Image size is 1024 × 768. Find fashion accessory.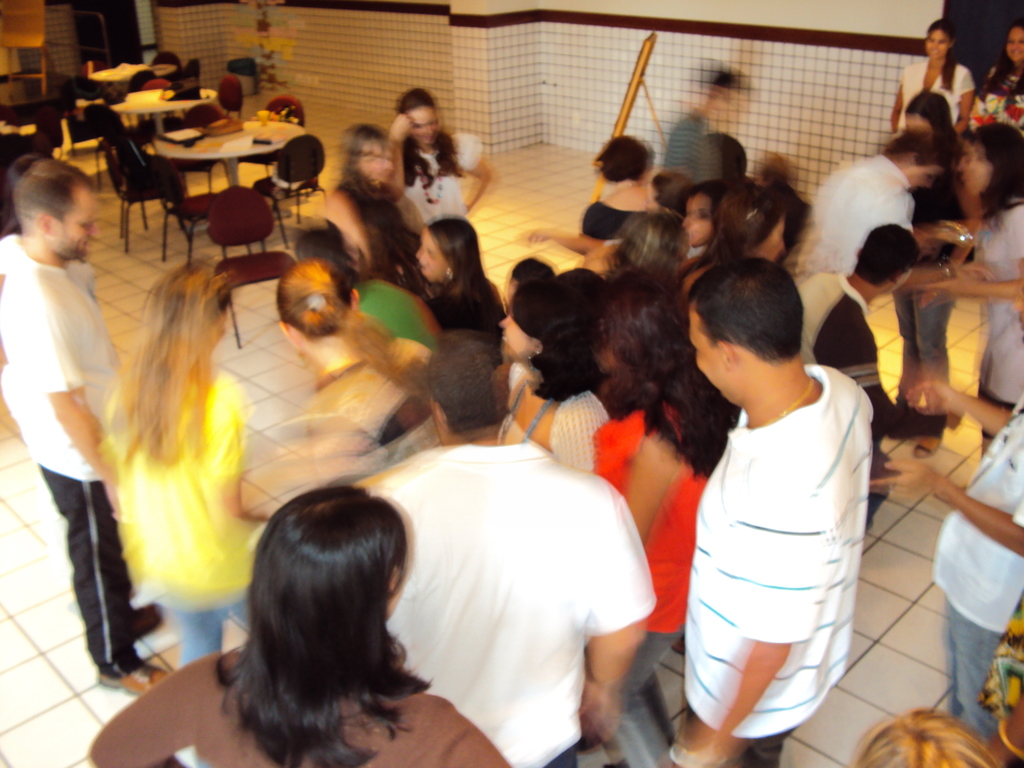
[981,65,1018,120].
